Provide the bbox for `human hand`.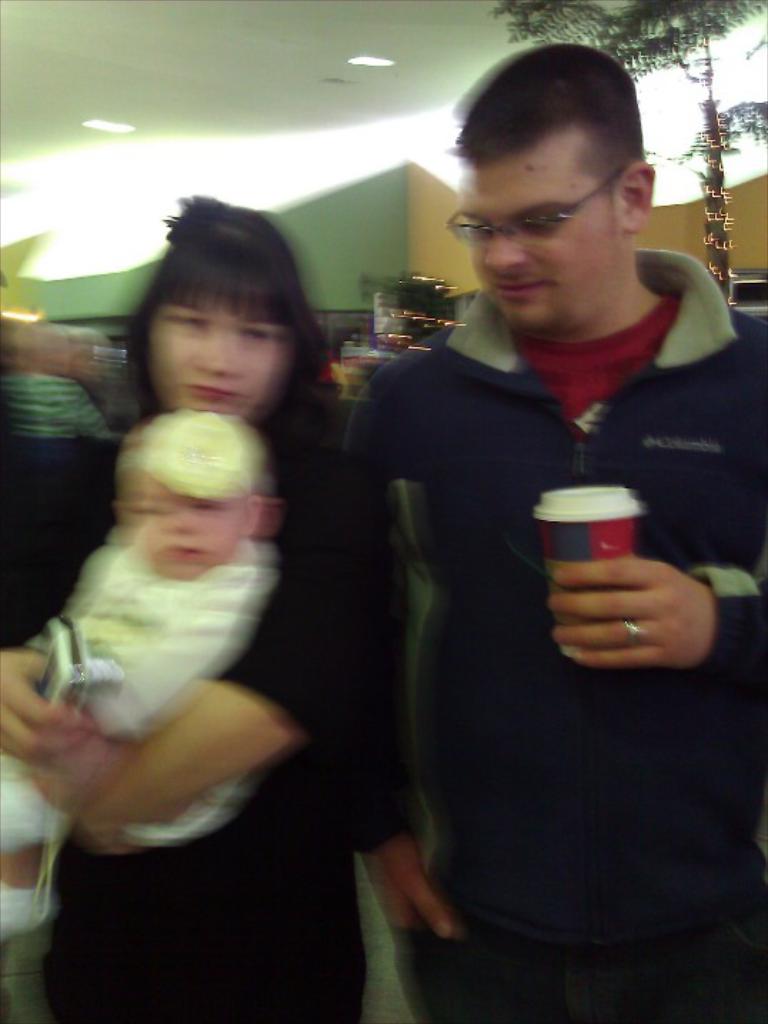
[70, 770, 168, 864].
